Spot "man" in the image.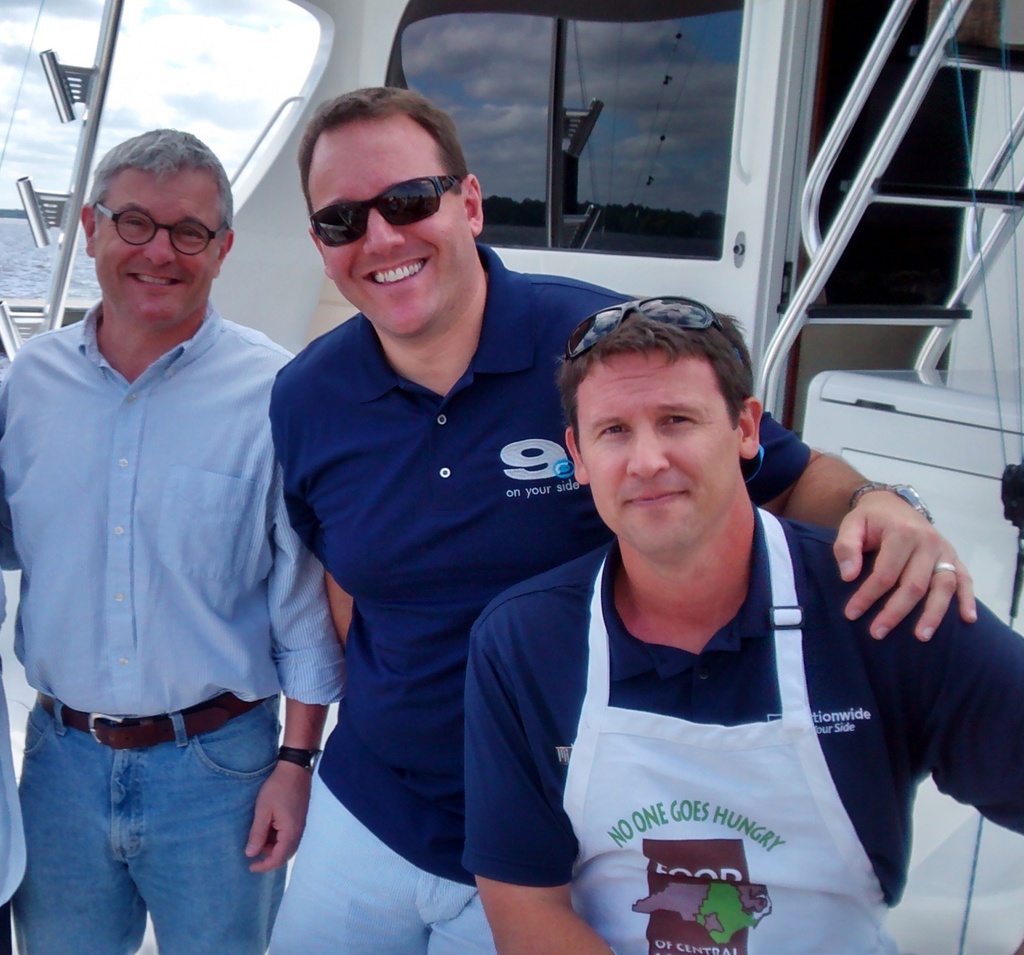
"man" found at BBox(457, 307, 1023, 954).
